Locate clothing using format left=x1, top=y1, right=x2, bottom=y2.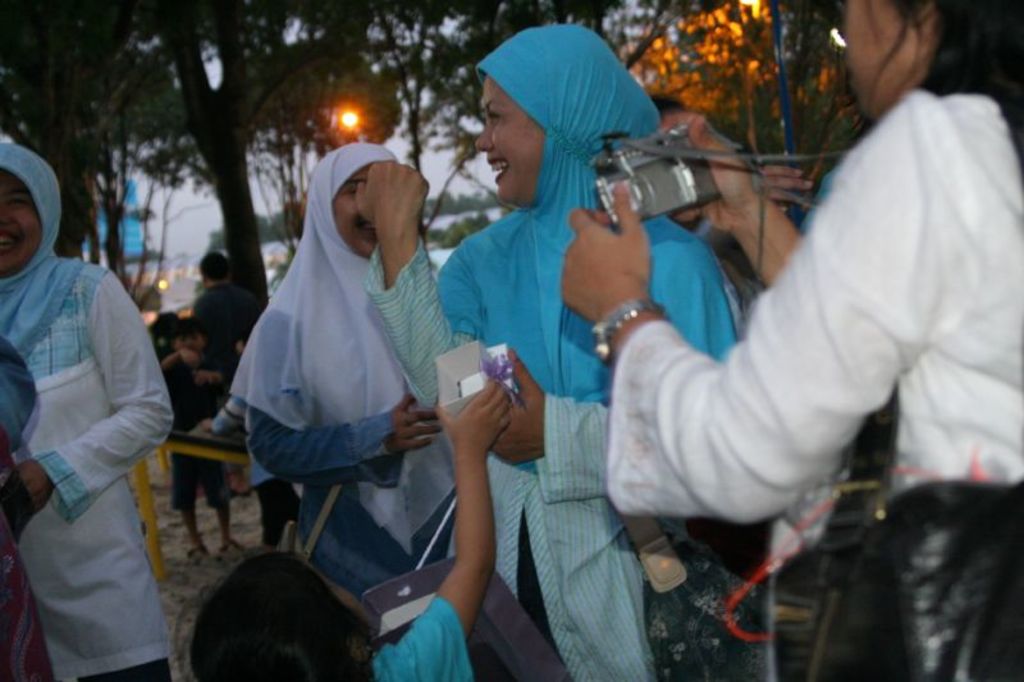
left=369, top=20, right=750, bottom=681.
